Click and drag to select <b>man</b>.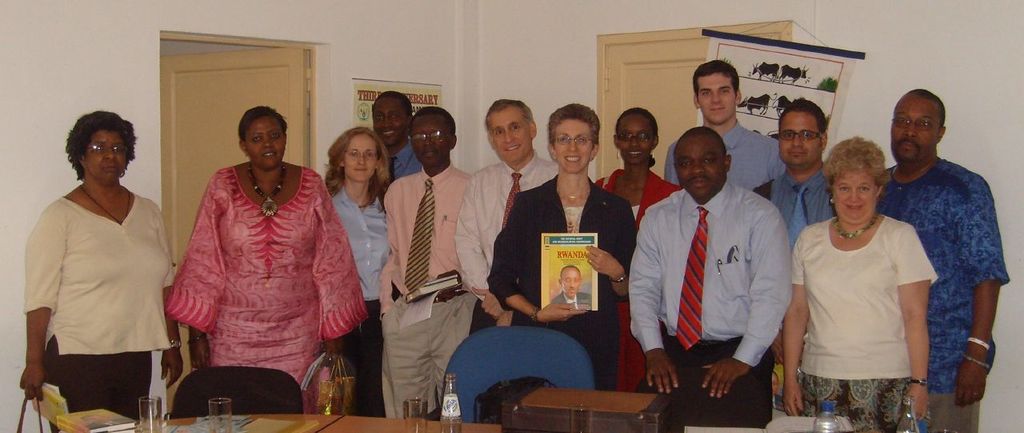
Selection: <box>370,88,419,184</box>.
